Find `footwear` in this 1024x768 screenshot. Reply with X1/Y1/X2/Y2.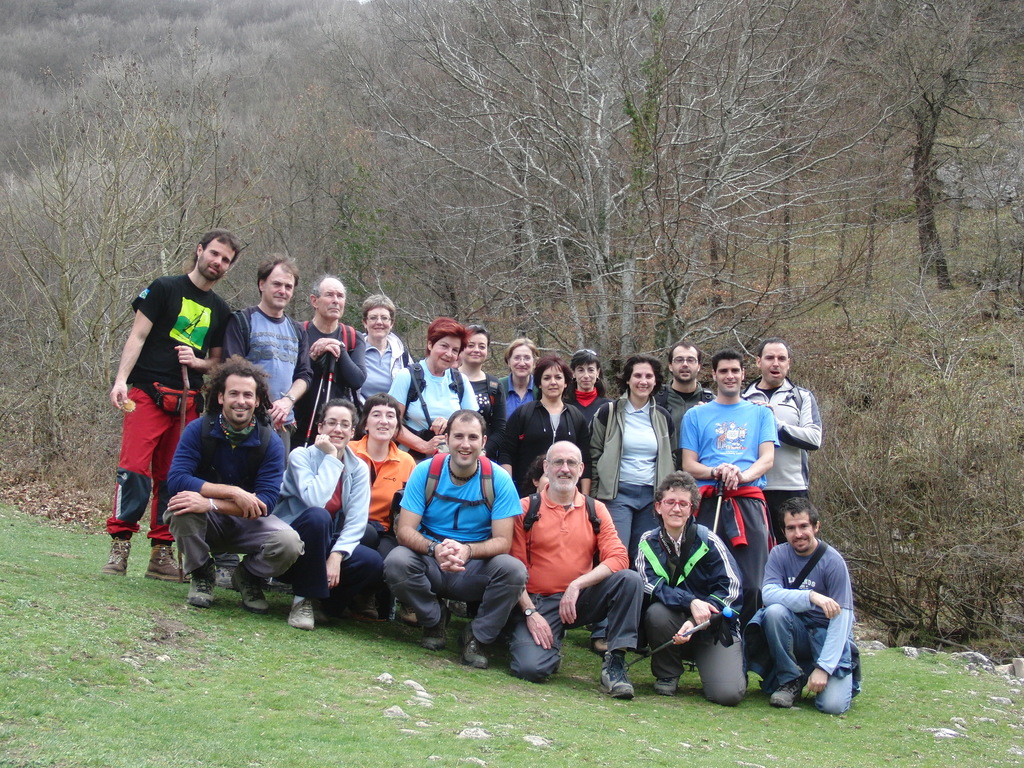
102/537/132/574.
